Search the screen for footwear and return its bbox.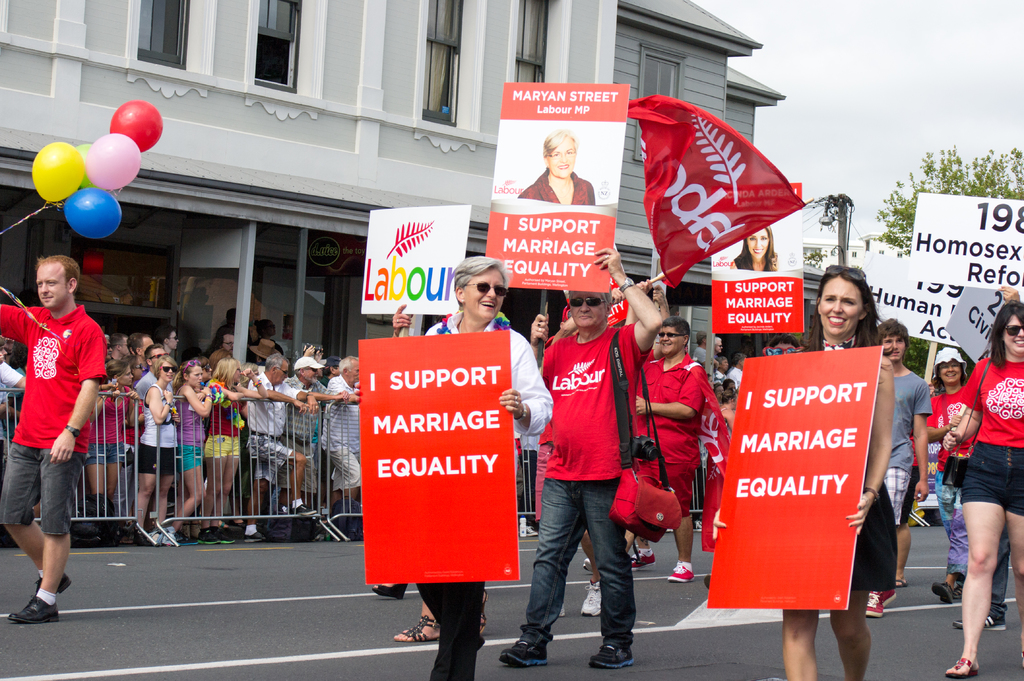
Found: 952:581:966:603.
